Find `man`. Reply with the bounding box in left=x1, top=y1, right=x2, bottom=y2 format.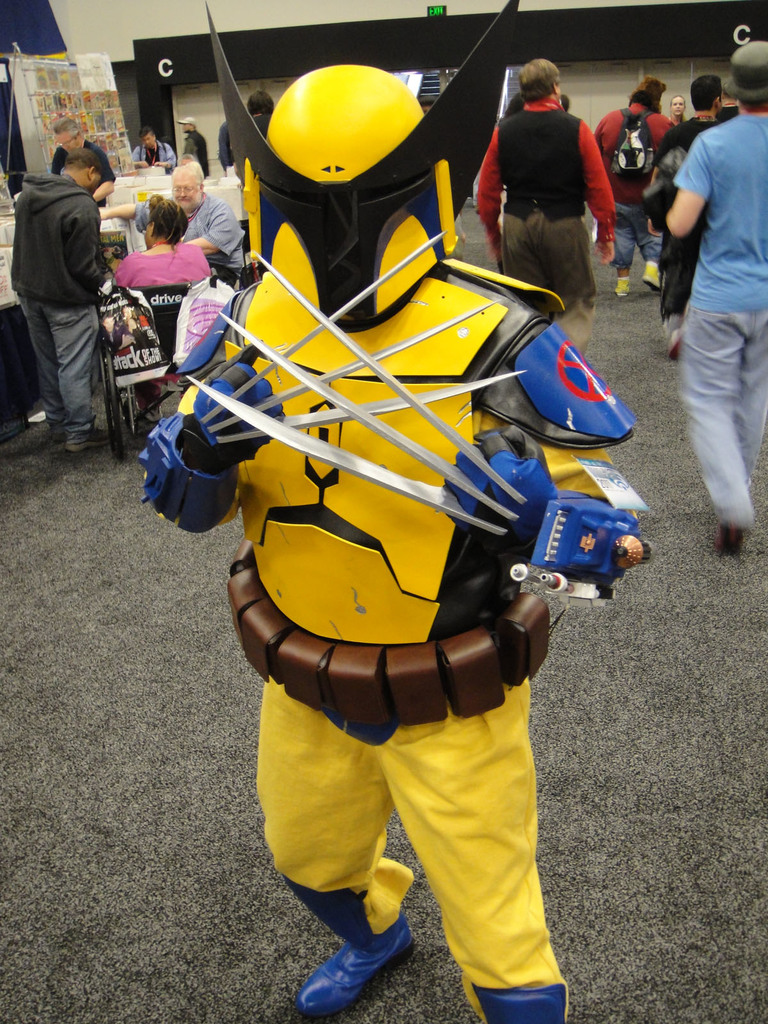
left=169, top=82, right=647, bottom=1018.
